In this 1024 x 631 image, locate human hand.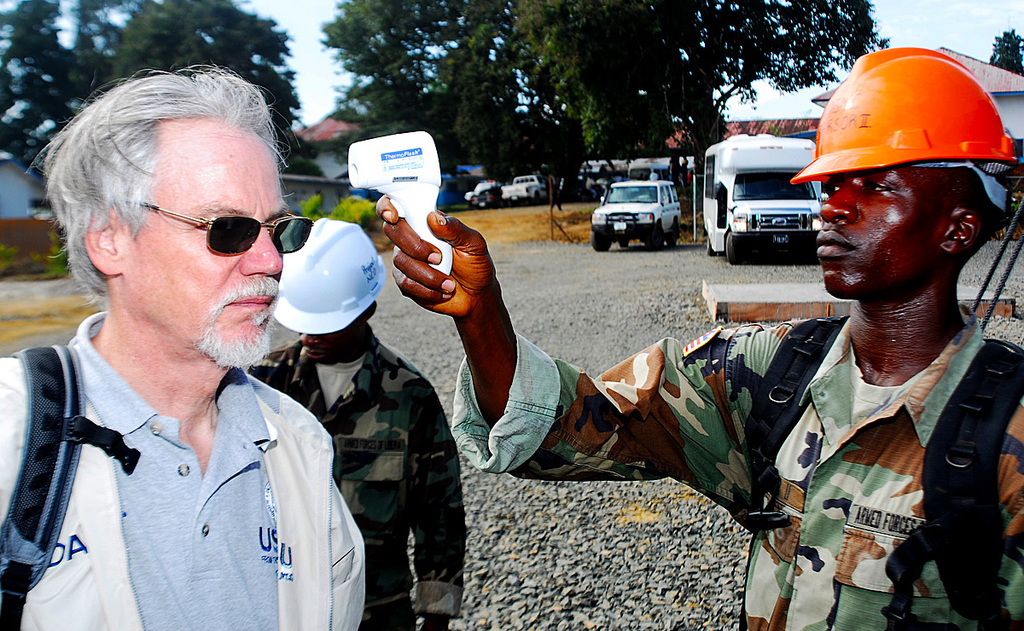
Bounding box: {"x1": 367, "y1": 218, "x2": 507, "y2": 328}.
